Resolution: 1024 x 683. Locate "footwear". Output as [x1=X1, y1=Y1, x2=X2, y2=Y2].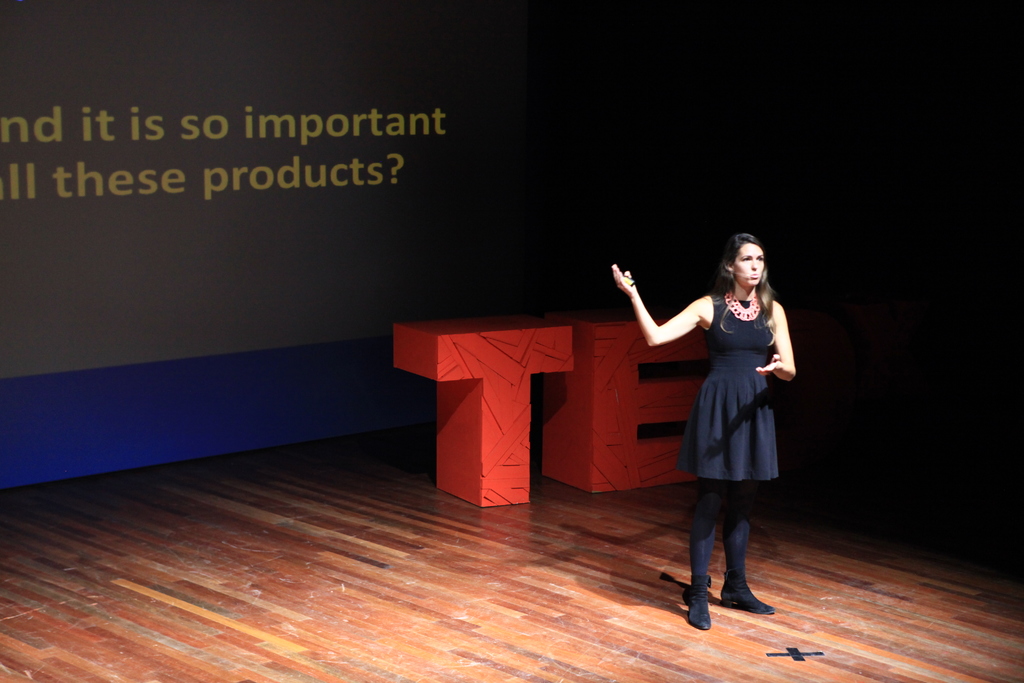
[x1=688, y1=575, x2=712, y2=628].
